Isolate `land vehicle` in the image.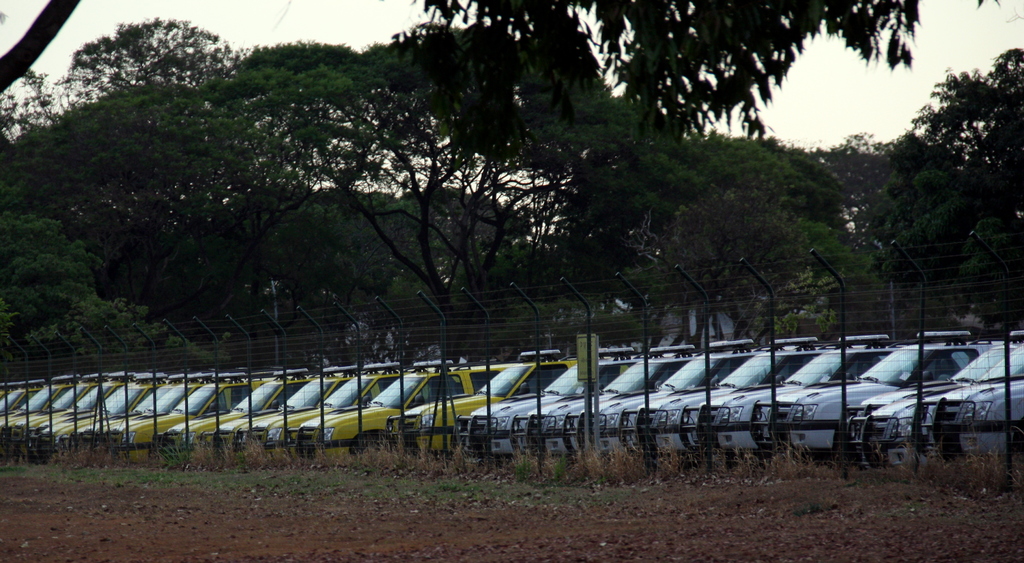
Isolated region: pyautogui.locateOnScreen(155, 368, 312, 464).
